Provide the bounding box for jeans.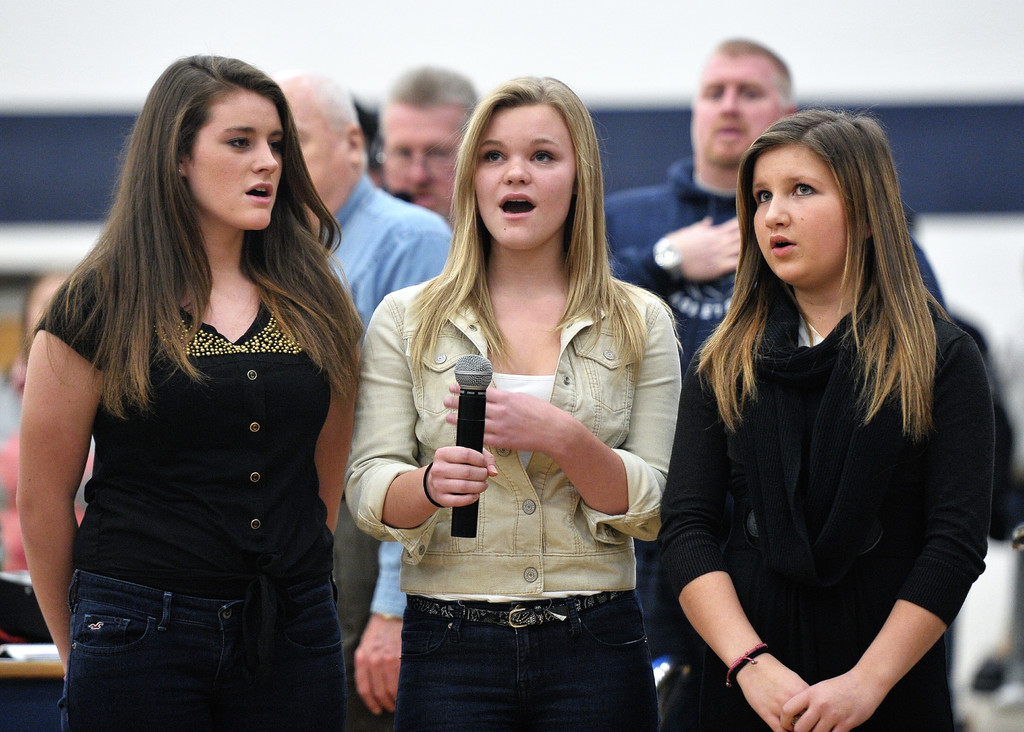
bbox=[381, 598, 669, 725].
